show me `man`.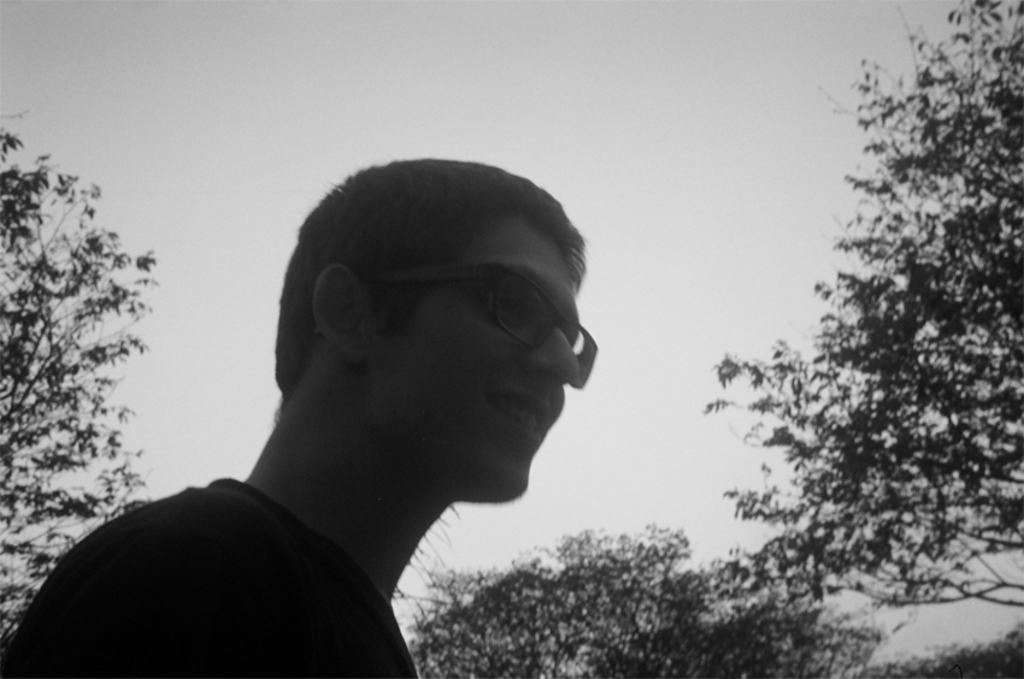
`man` is here: <region>27, 155, 690, 663</region>.
